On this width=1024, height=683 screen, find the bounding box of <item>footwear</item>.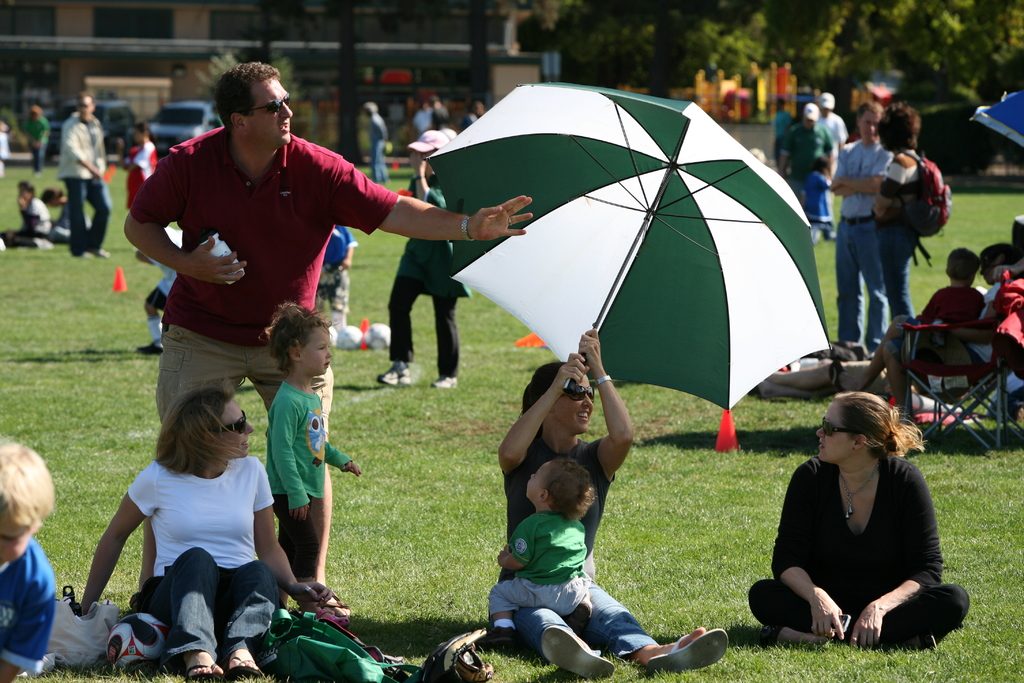
Bounding box: box(227, 653, 260, 679).
